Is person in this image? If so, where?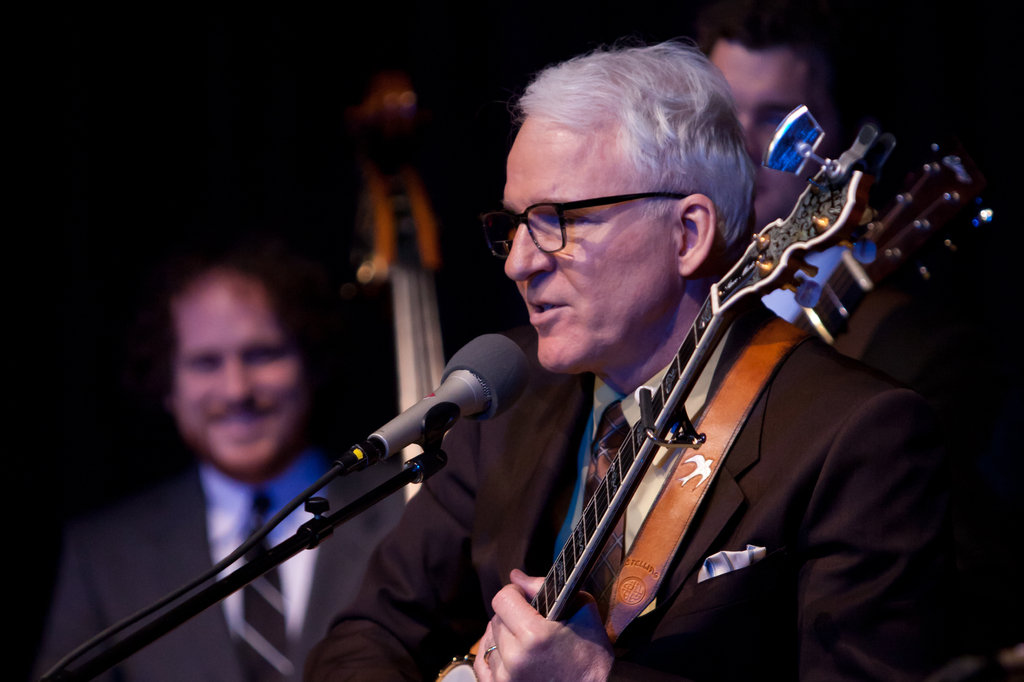
Yes, at <bbox>302, 37, 953, 681</bbox>.
